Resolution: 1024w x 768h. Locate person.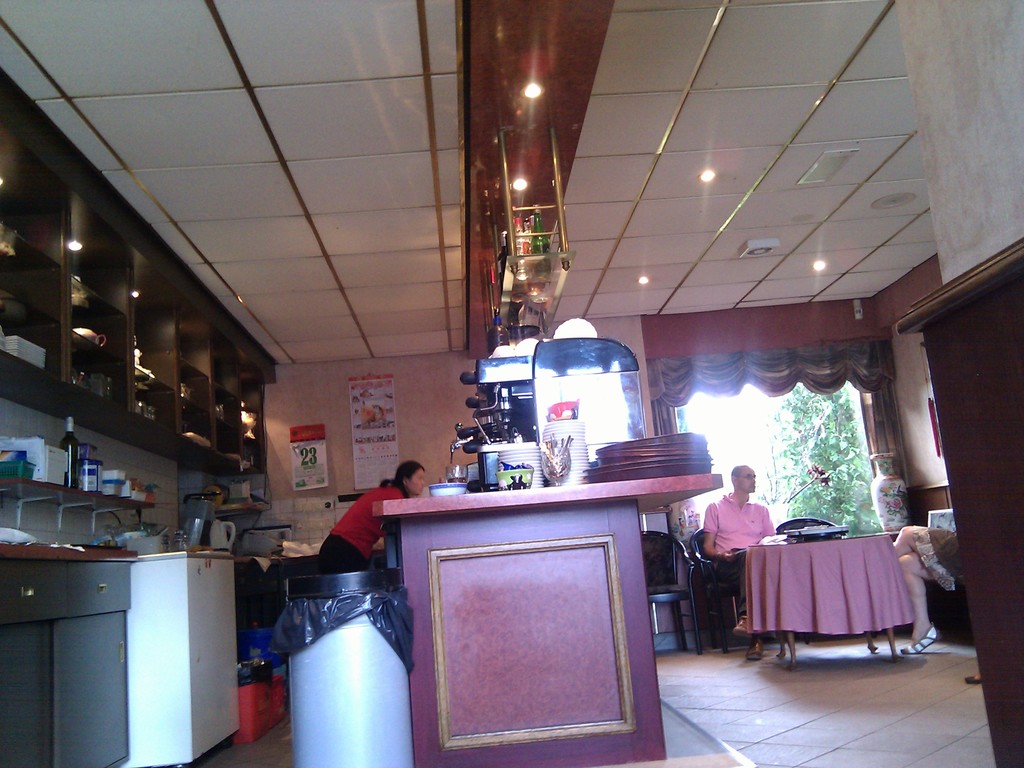
(893,525,964,664).
